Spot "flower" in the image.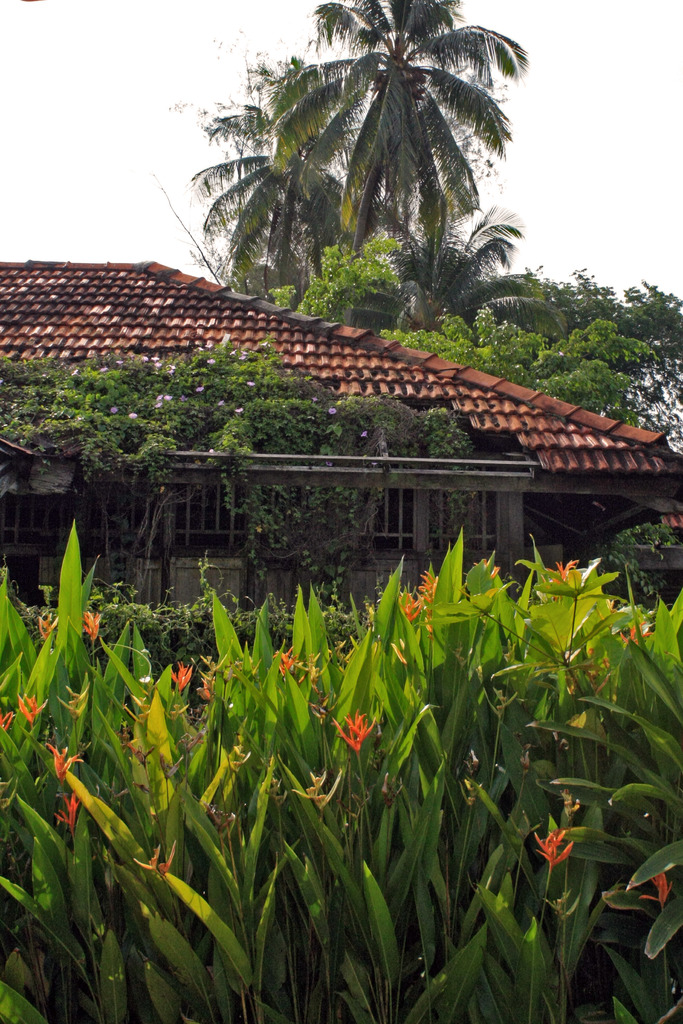
"flower" found at l=135, t=839, r=172, b=872.
